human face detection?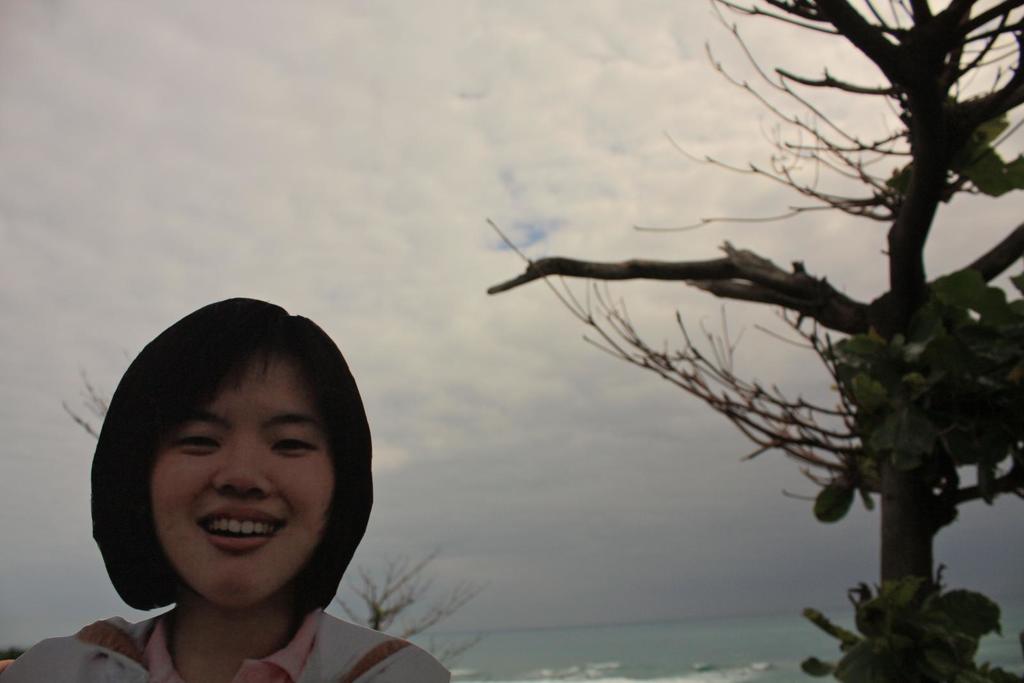
[left=148, top=359, right=334, bottom=613]
